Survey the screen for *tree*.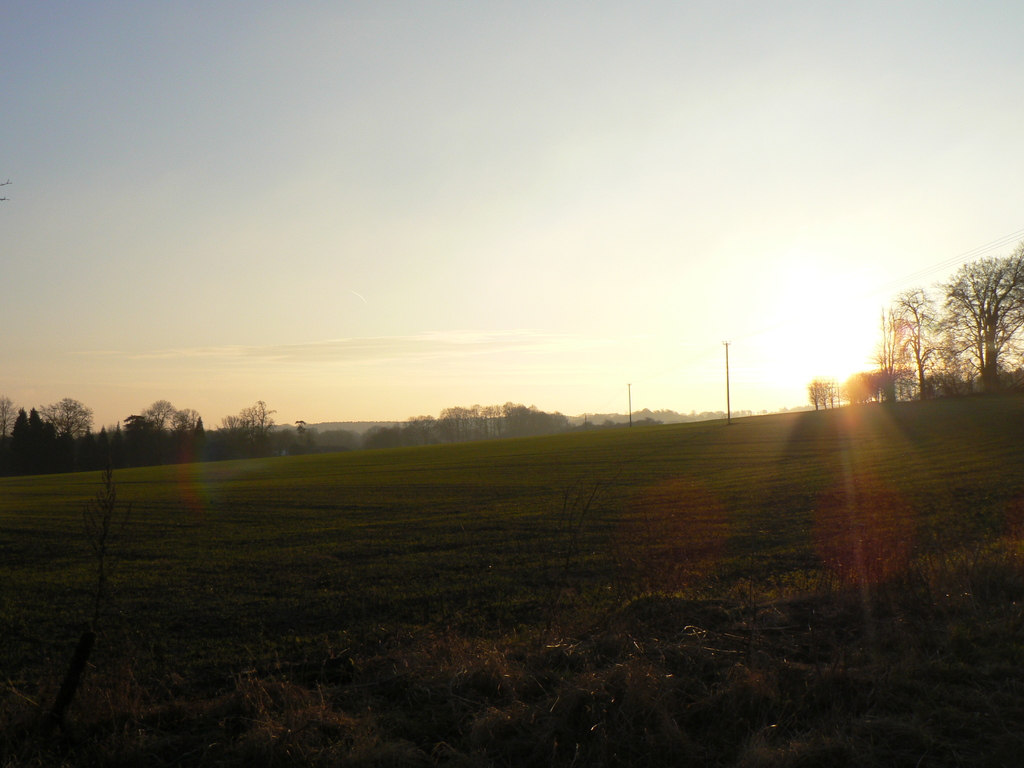
Survey found: box(989, 237, 1023, 387).
